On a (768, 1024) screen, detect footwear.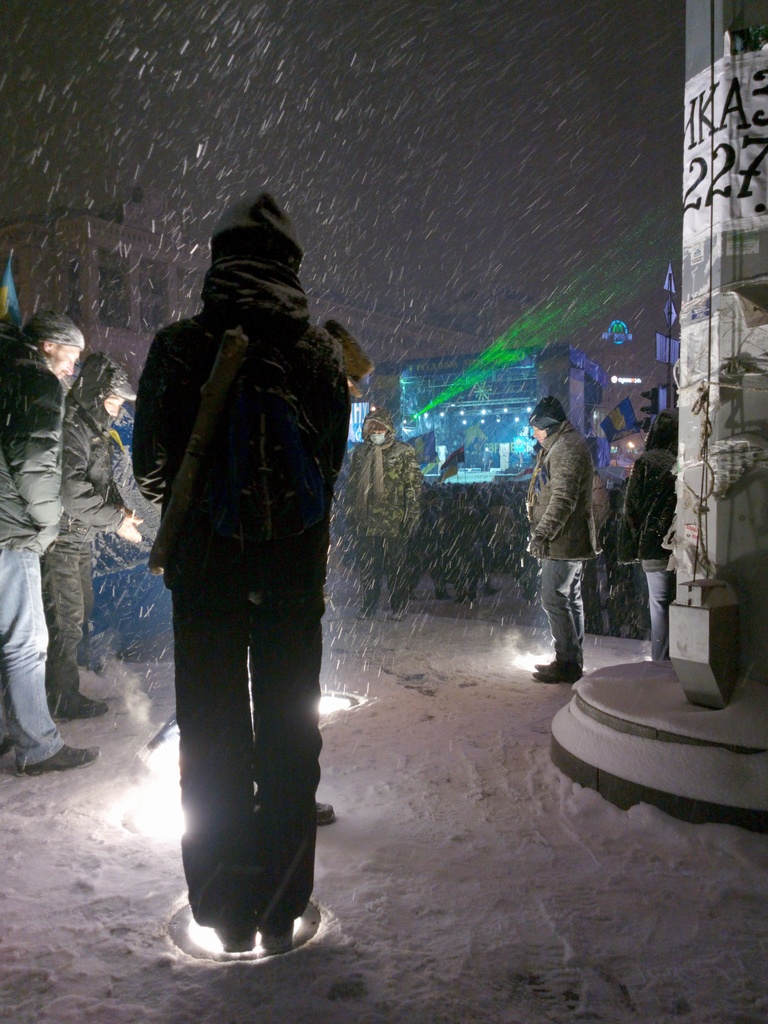
crop(531, 660, 561, 673).
